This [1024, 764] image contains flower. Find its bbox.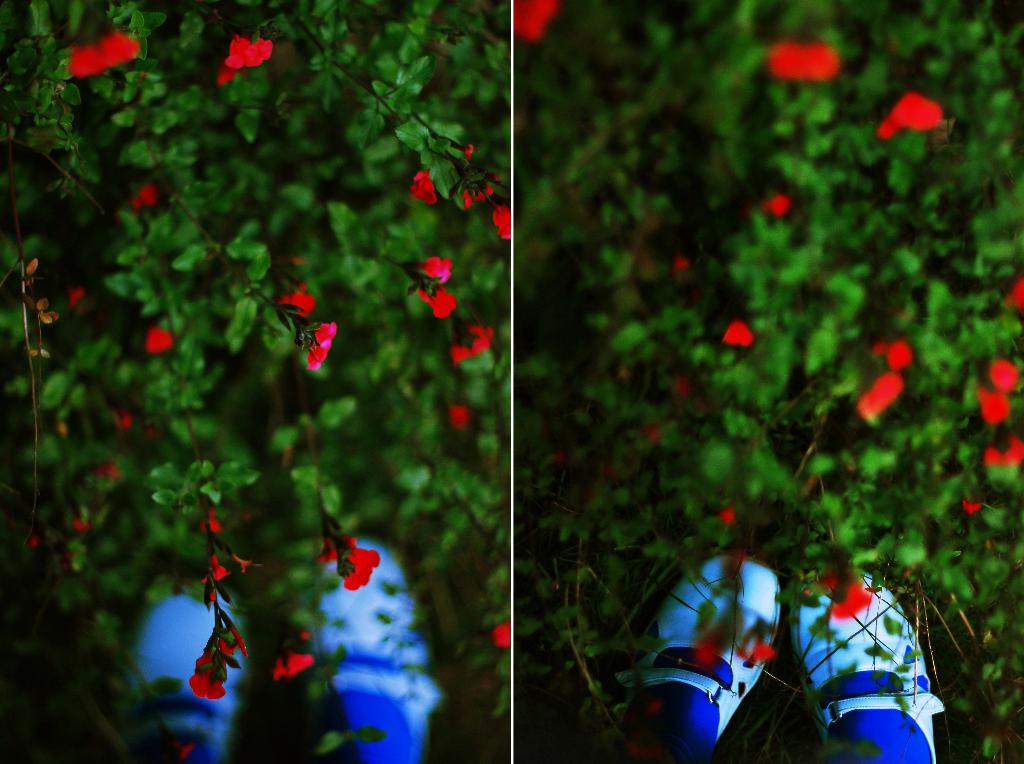
box=[317, 533, 356, 560].
